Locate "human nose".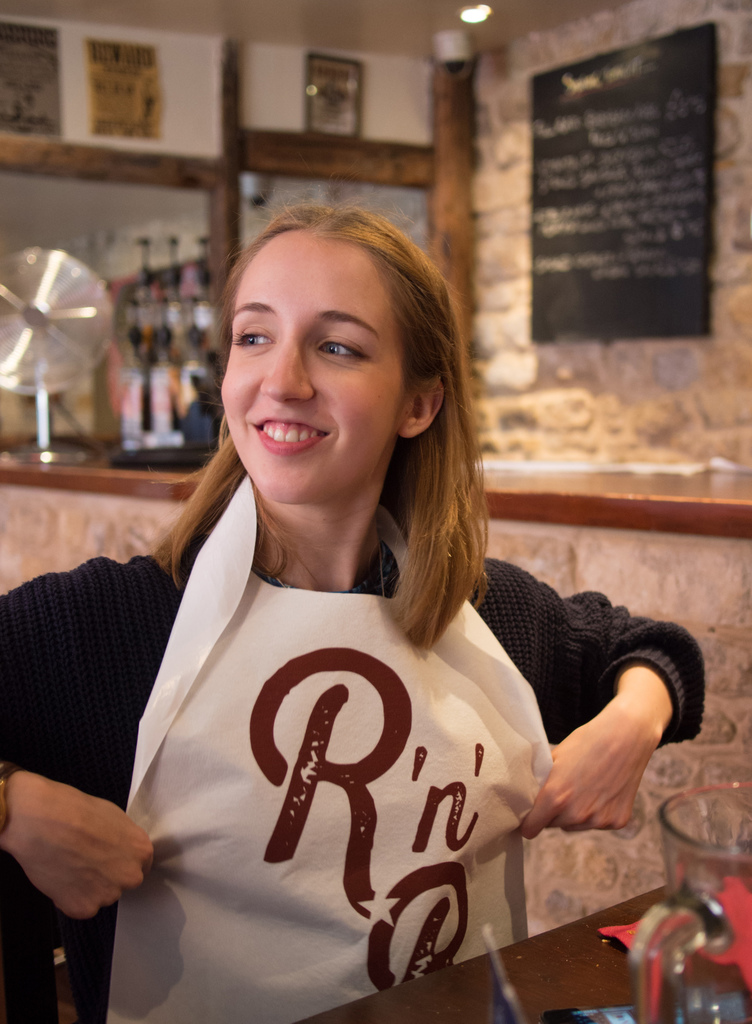
Bounding box: left=253, top=323, right=316, bottom=404.
